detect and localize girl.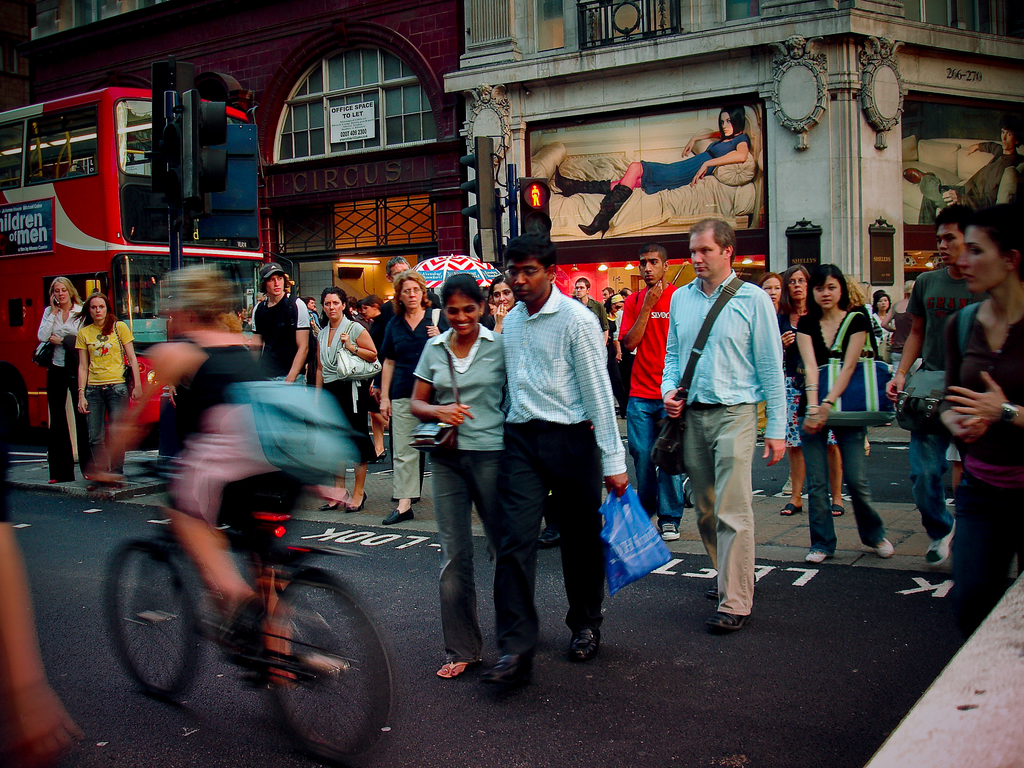
Localized at l=359, t=294, r=387, b=340.
